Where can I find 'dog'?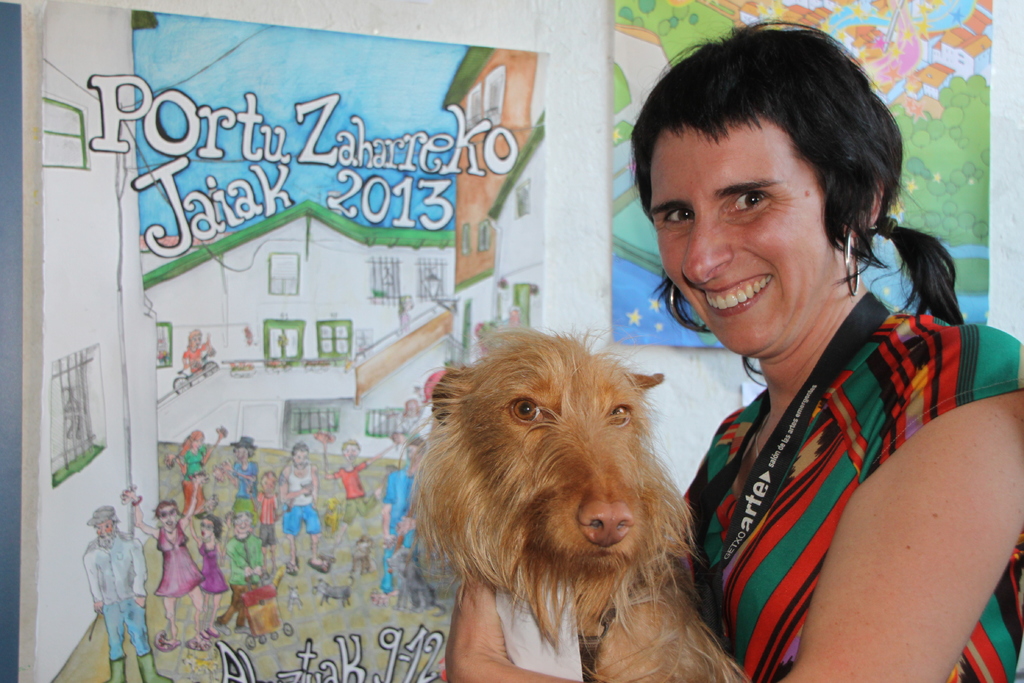
You can find it at 214/567/285/625.
